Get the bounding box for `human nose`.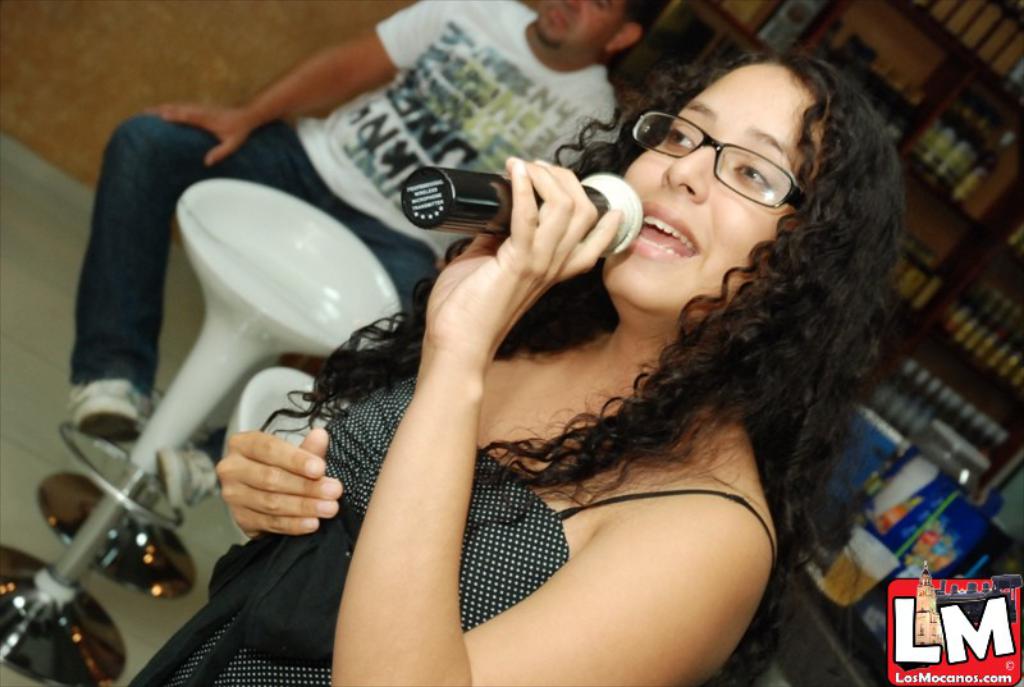
<box>660,138,721,203</box>.
